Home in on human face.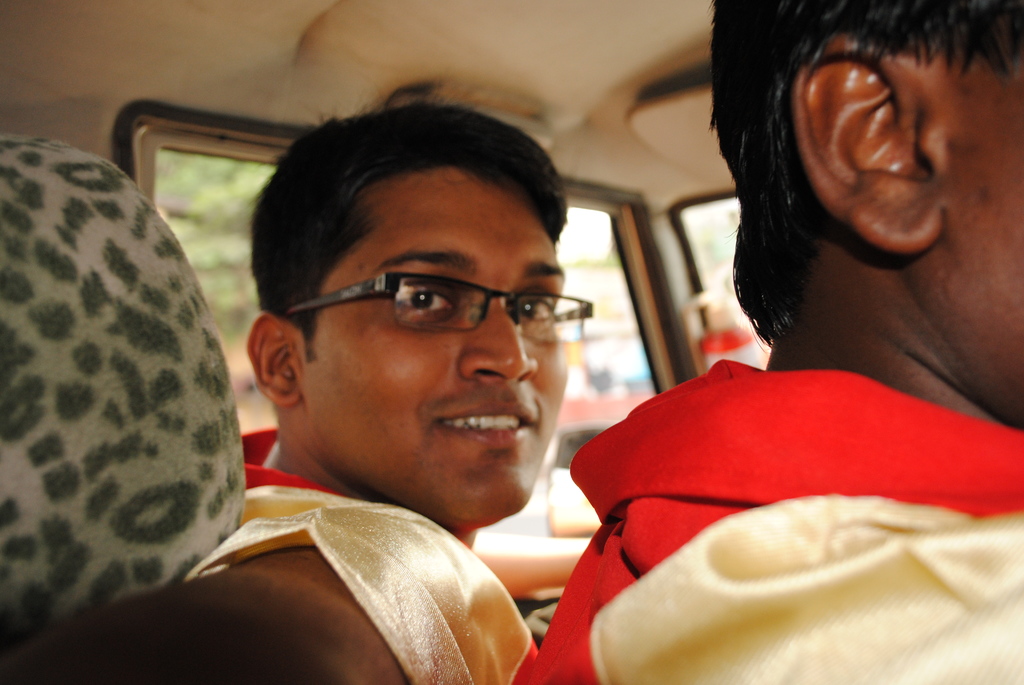
Homed in at (301, 169, 565, 508).
